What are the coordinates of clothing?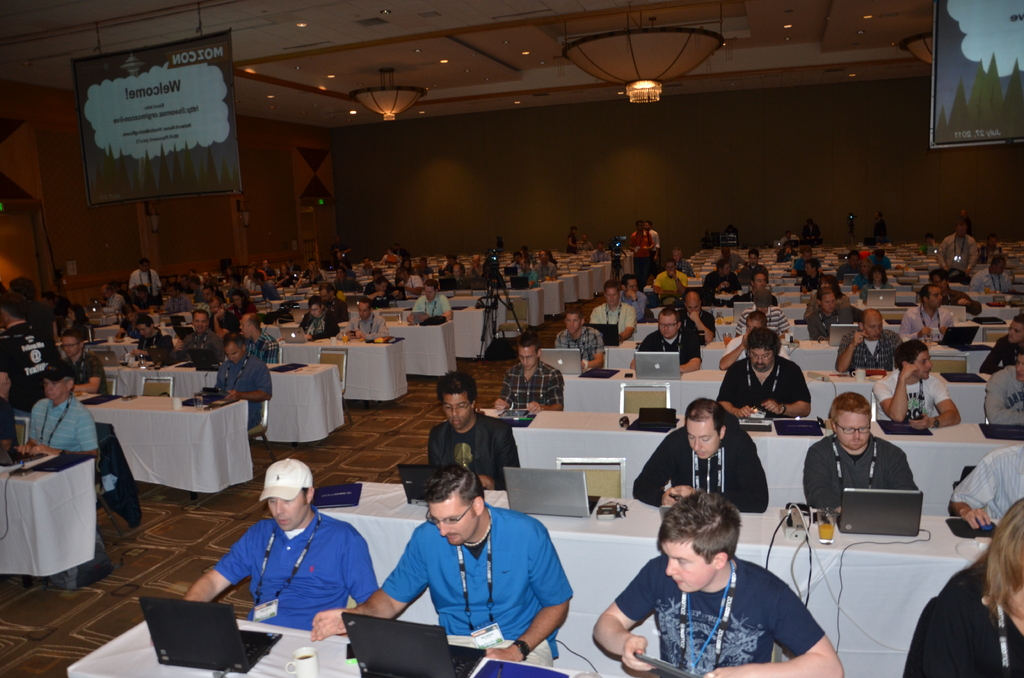
BBox(842, 242, 897, 286).
